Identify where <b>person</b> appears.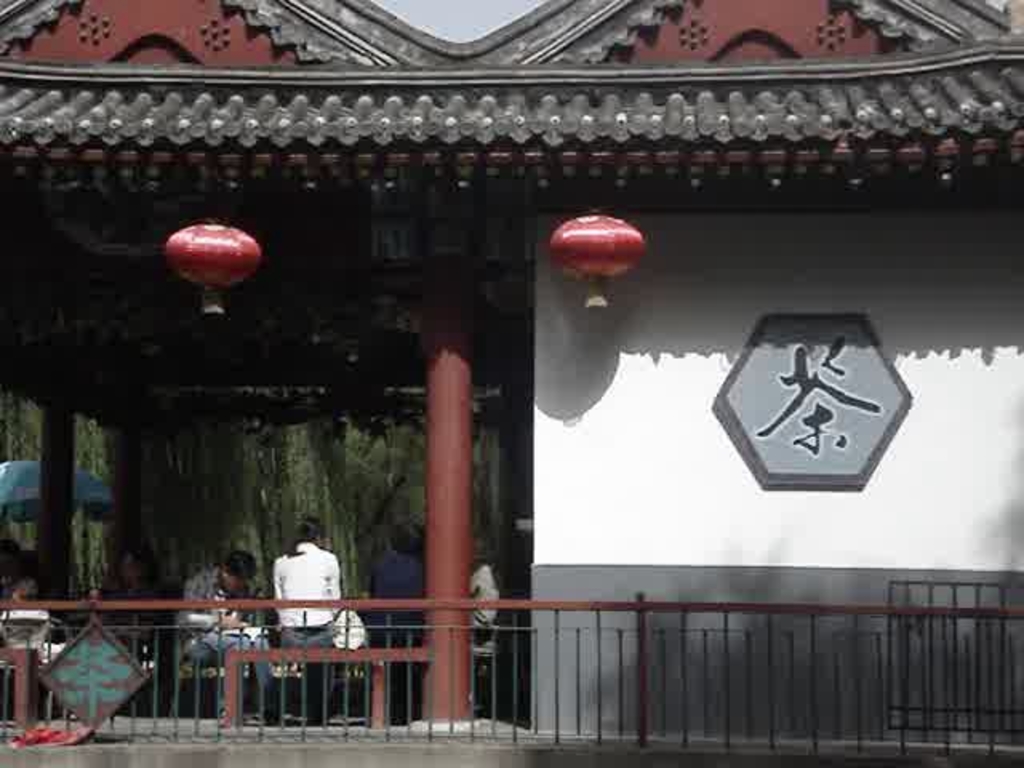
Appears at Rect(341, 530, 440, 672).
